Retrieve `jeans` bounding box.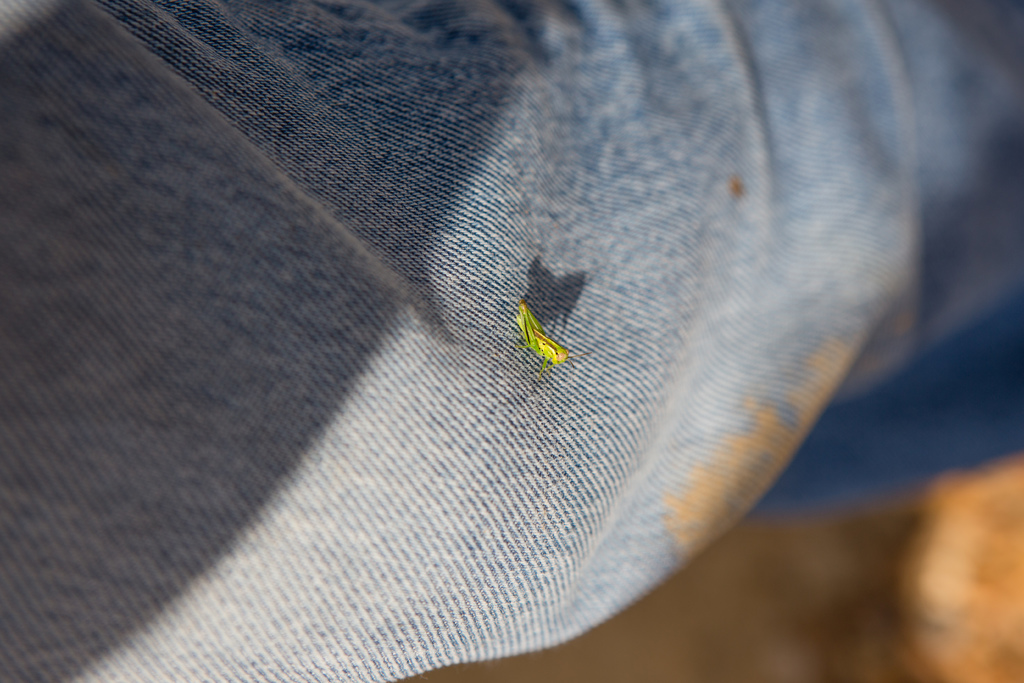
Bounding box: Rect(0, 0, 1023, 682).
